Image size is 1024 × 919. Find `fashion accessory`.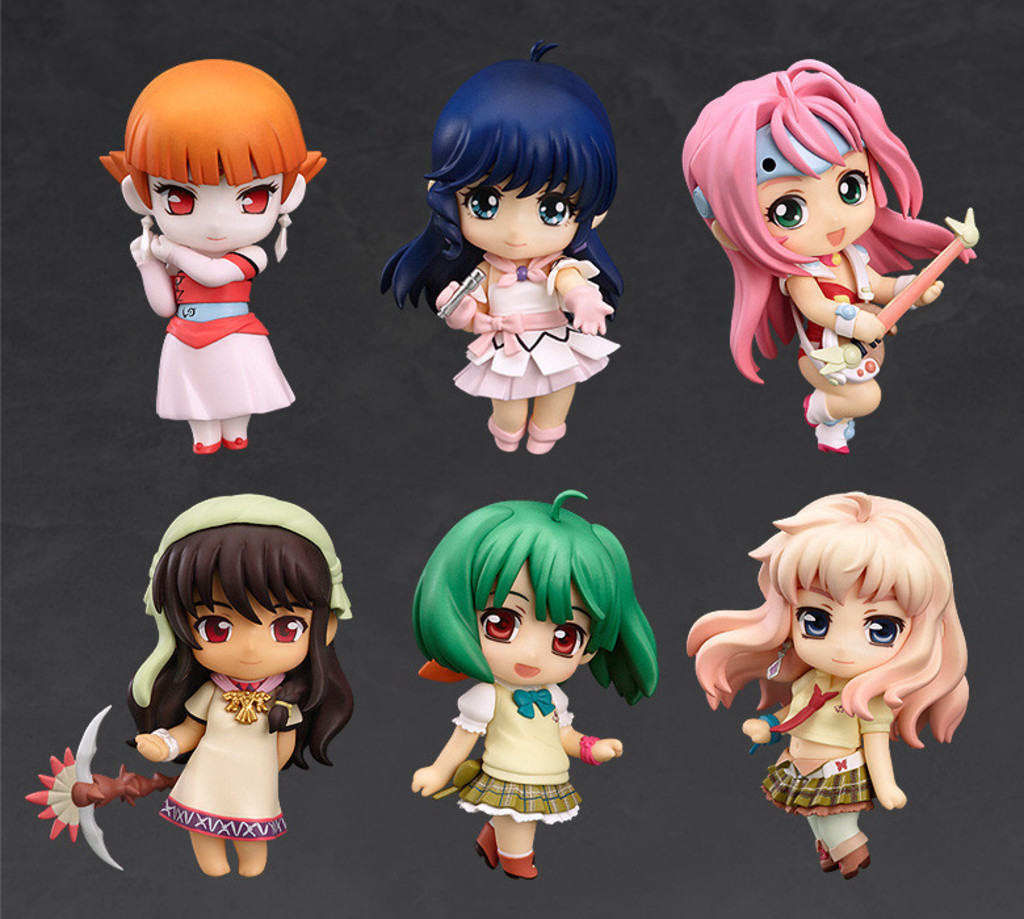
box=[465, 311, 570, 356].
